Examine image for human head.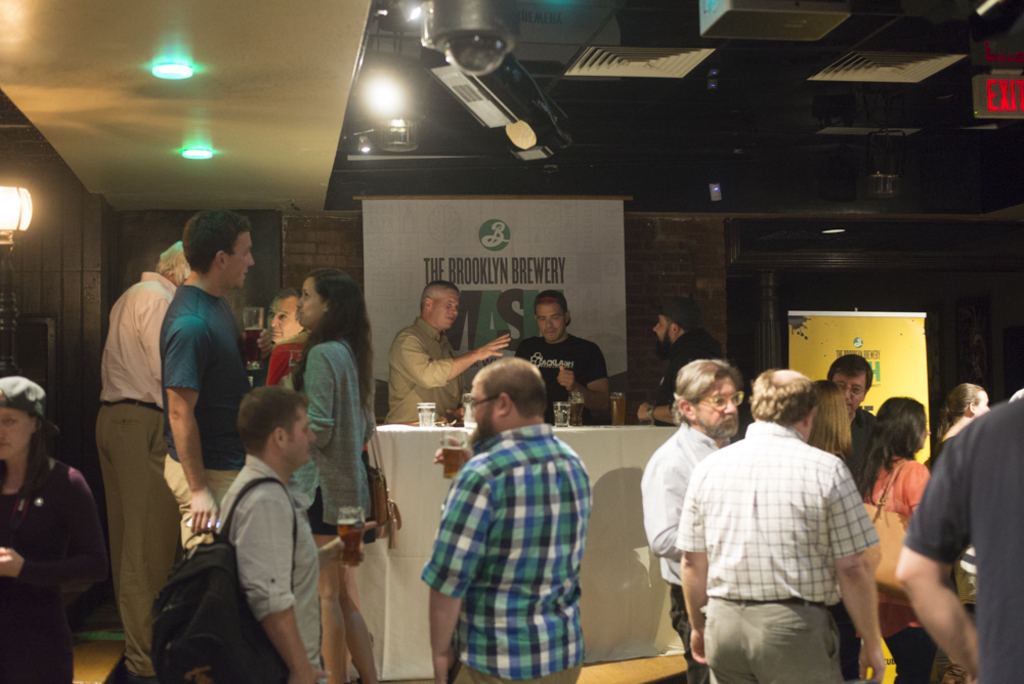
Examination result: {"x1": 870, "y1": 391, "x2": 930, "y2": 458}.
